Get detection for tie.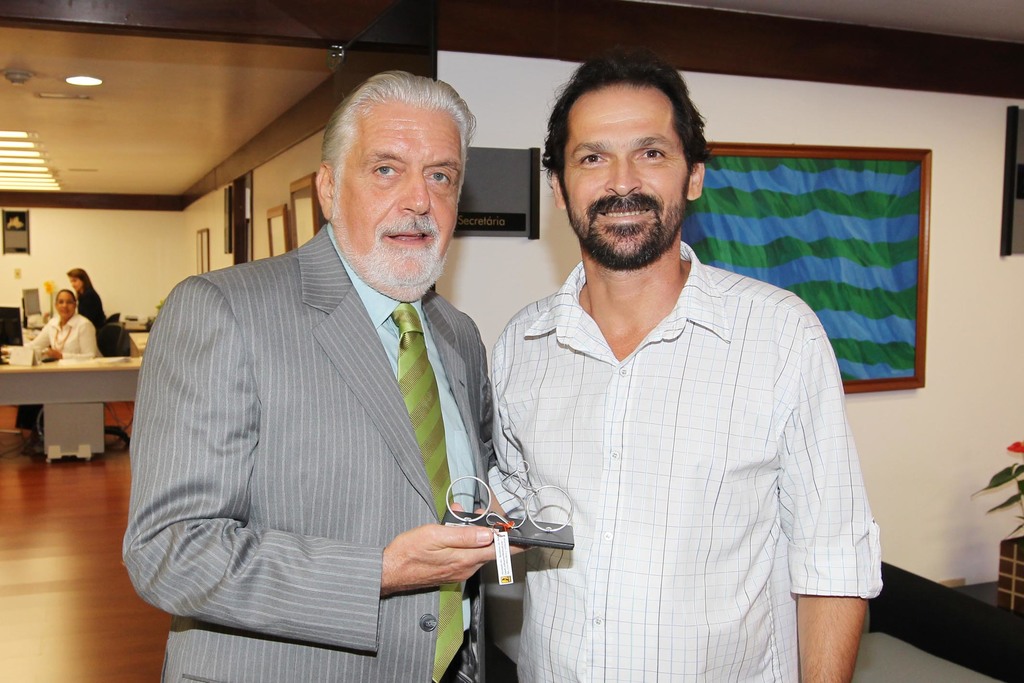
Detection: BBox(390, 295, 467, 682).
